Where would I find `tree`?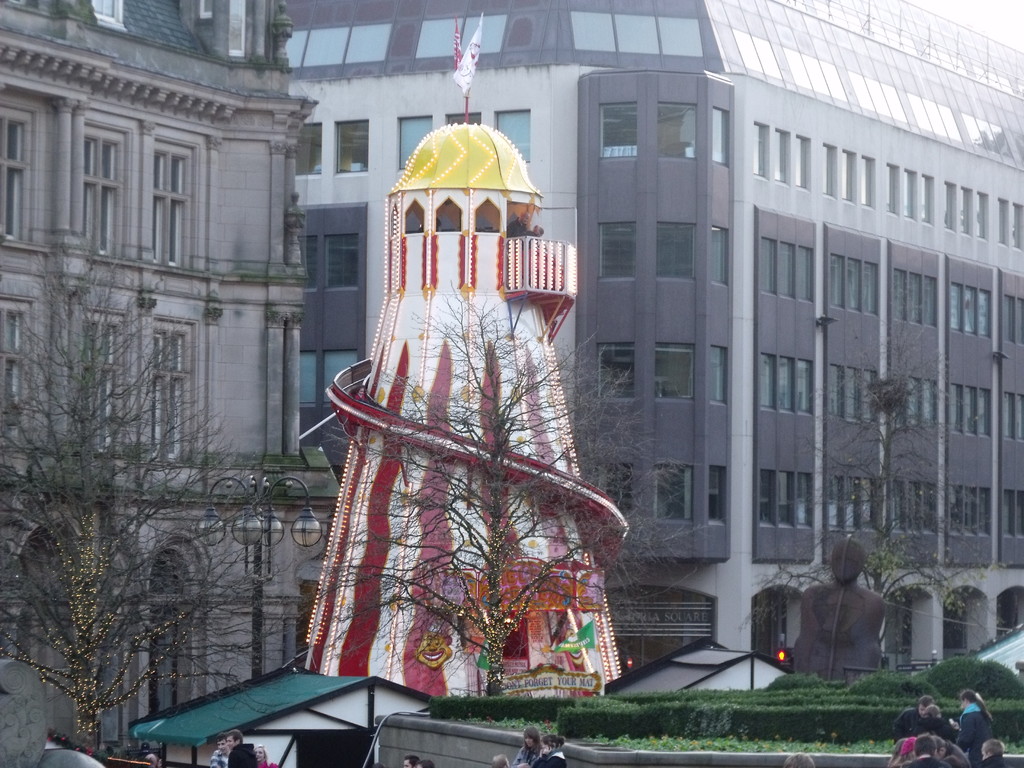
At Rect(0, 244, 312, 753).
